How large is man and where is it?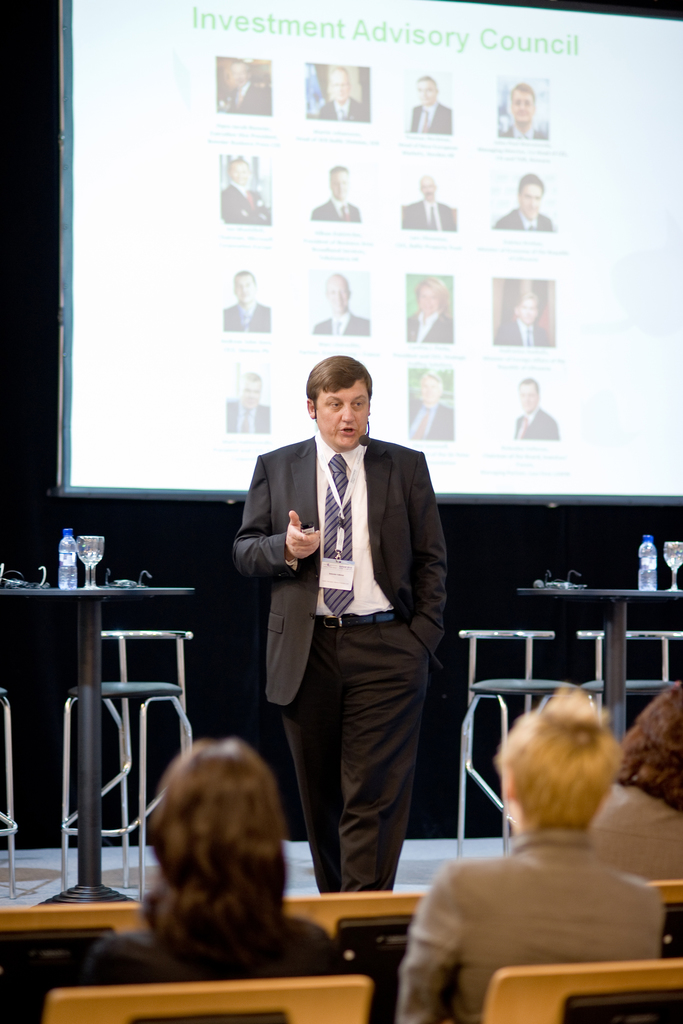
Bounding box: 219,159,277,225.
